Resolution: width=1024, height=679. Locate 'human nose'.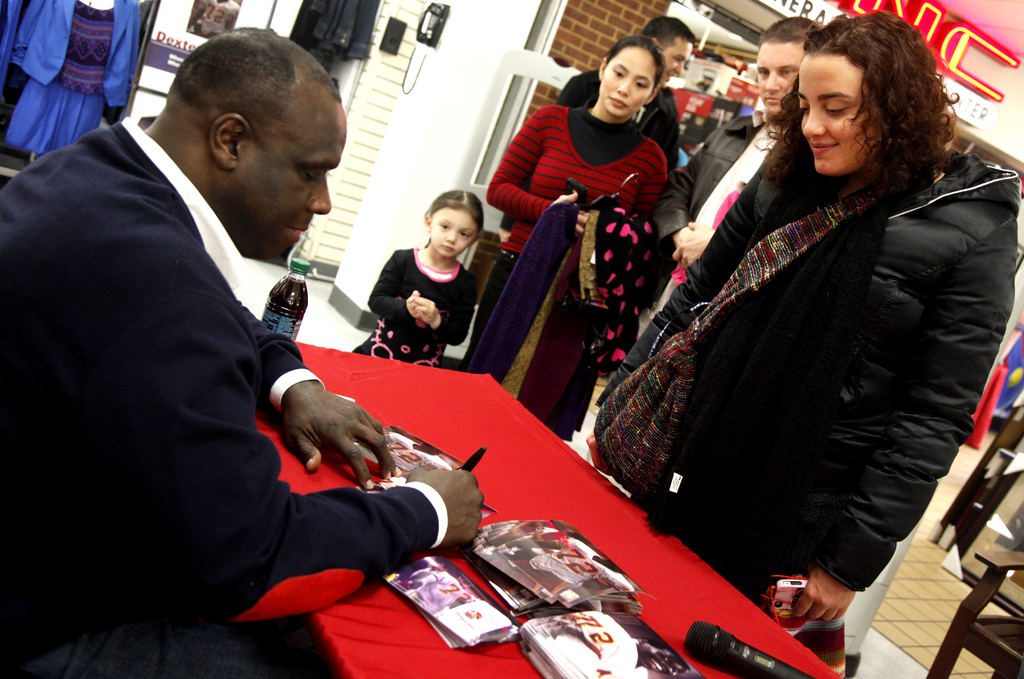
region(446, 230, 458, 245).
